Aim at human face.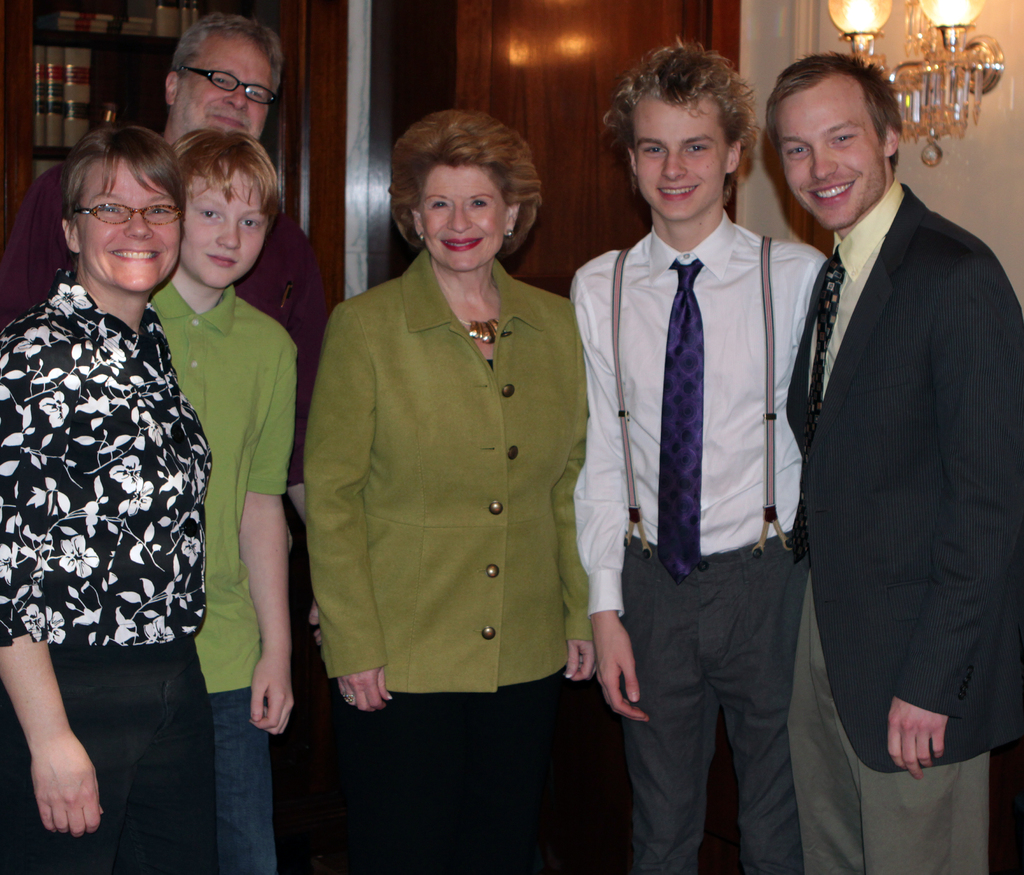
Aimed at crop(780, 75, 881, 227).
